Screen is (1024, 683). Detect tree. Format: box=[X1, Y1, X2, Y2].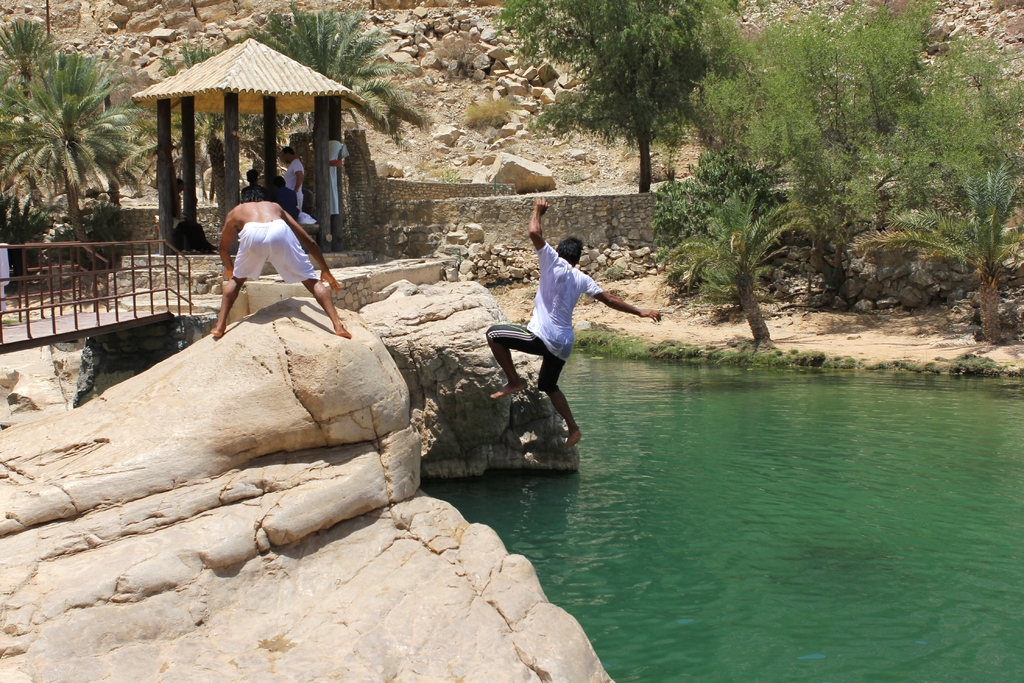
box=[849, 139, 1023, 348].
